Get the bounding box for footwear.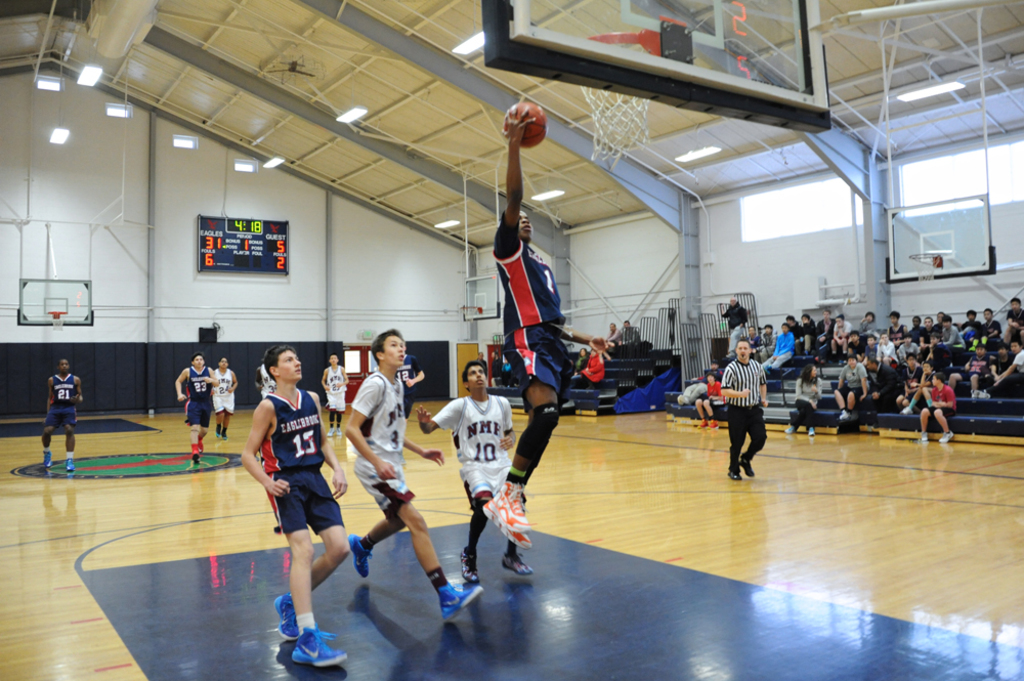
{"left": 221, "top": 430, "right": 234, "bottom": 442}.
